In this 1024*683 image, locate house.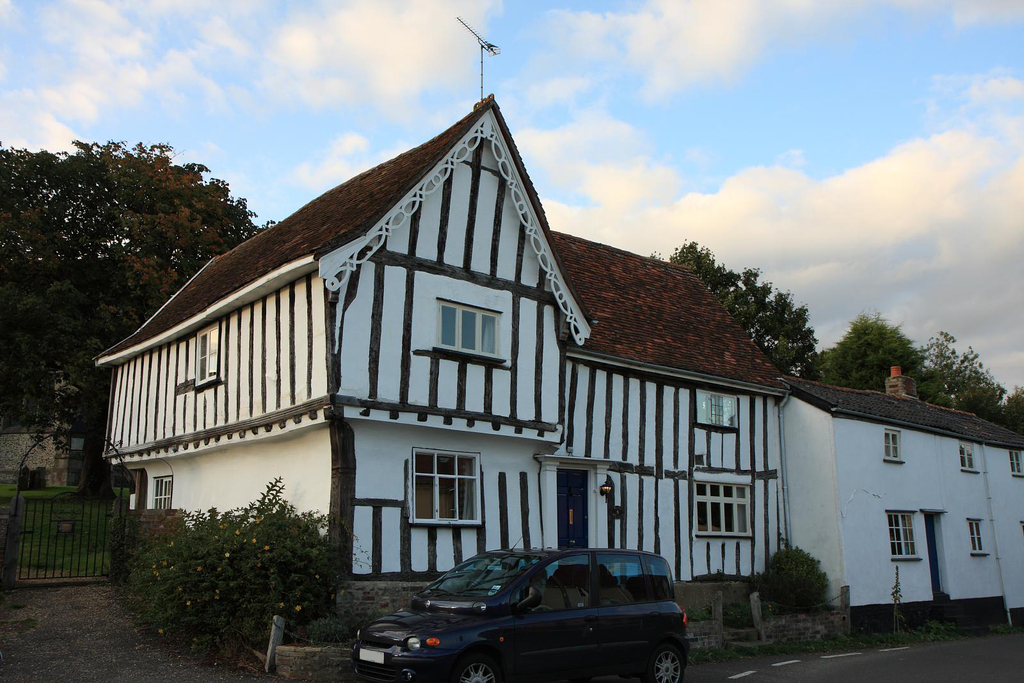
Bounding box: crop(789, 381, 1023, 609).
